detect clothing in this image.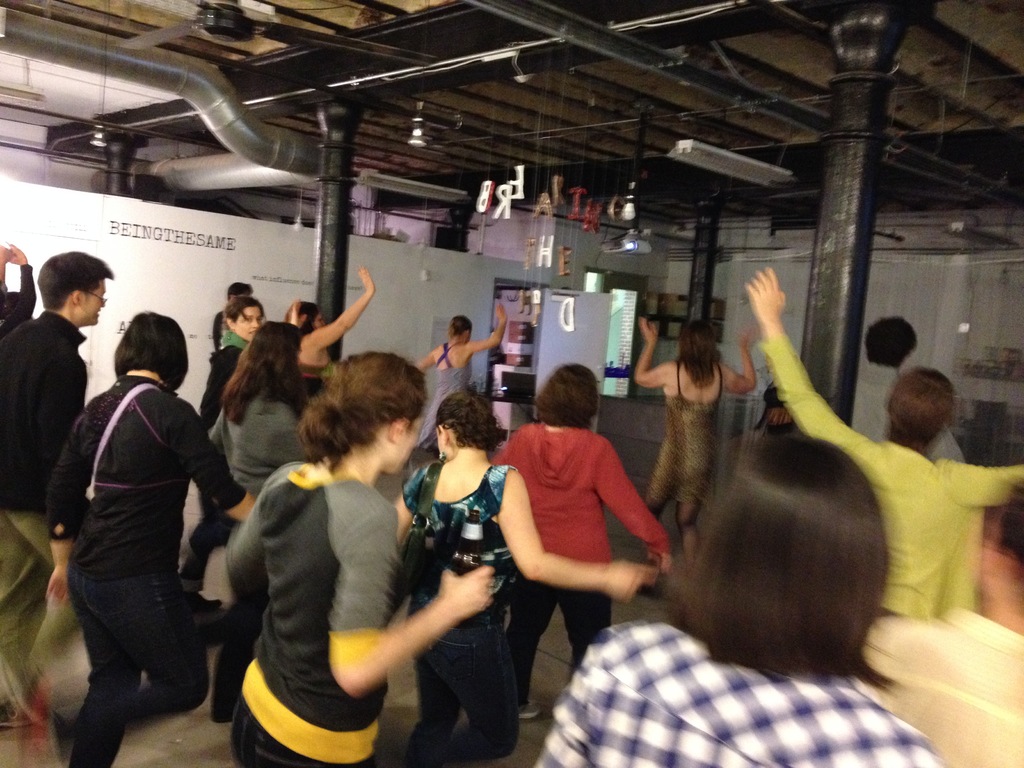
Detection: box(762, 334, 1023, 617).
